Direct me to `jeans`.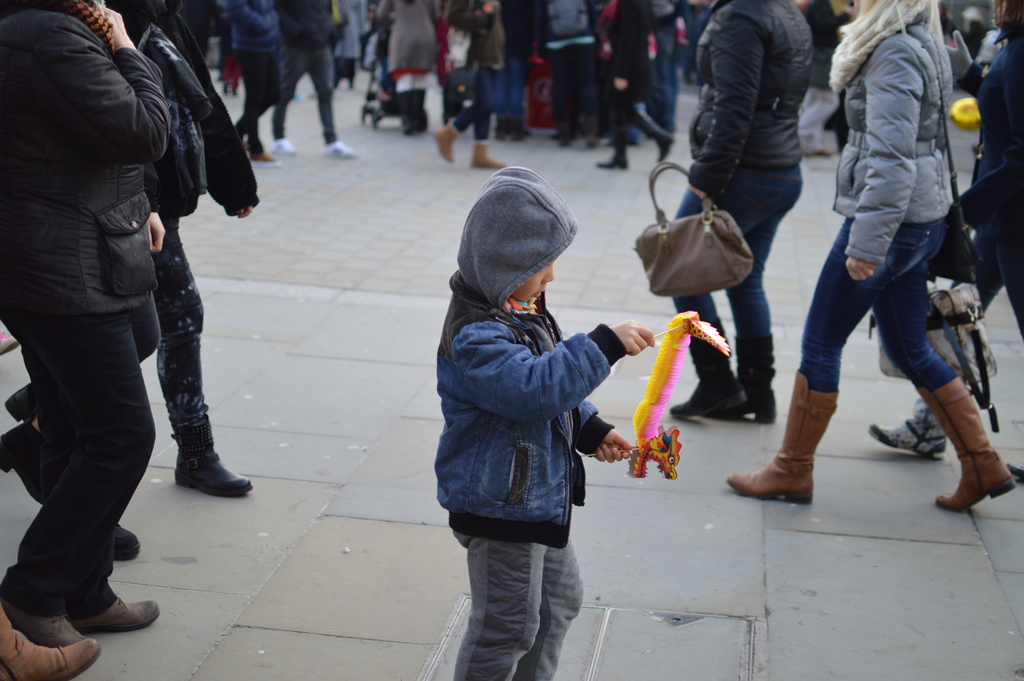
Direction: <region>234, 51, 284, 145</region>.
